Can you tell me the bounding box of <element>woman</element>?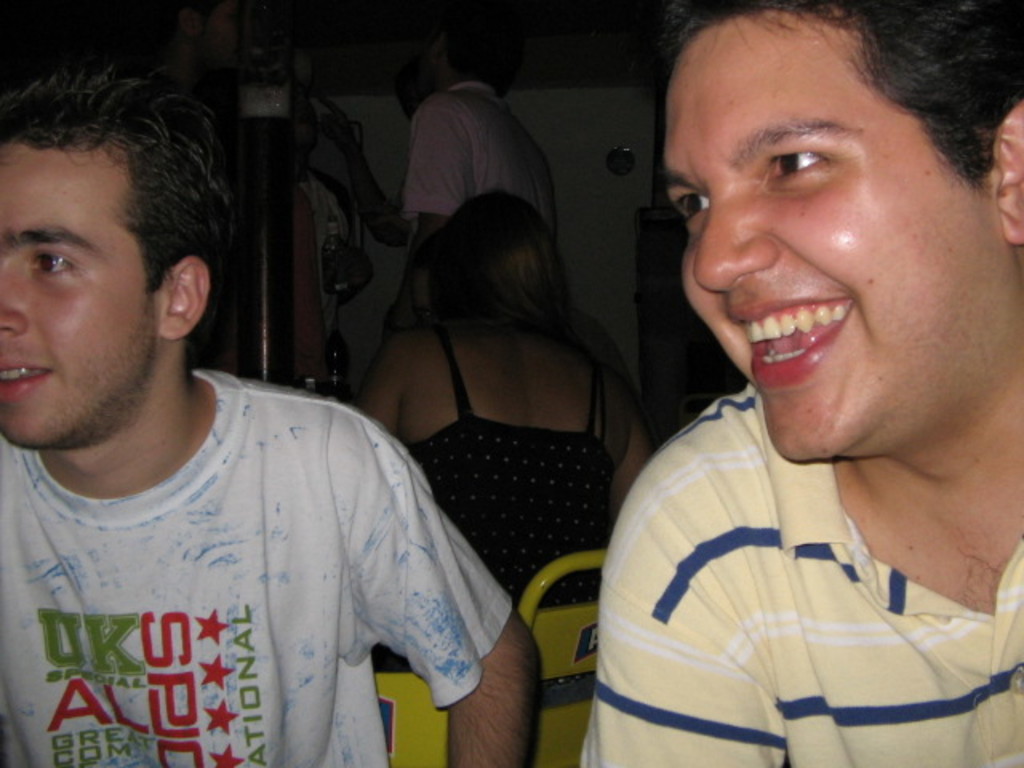
box=[363, 187, 648, 699].
